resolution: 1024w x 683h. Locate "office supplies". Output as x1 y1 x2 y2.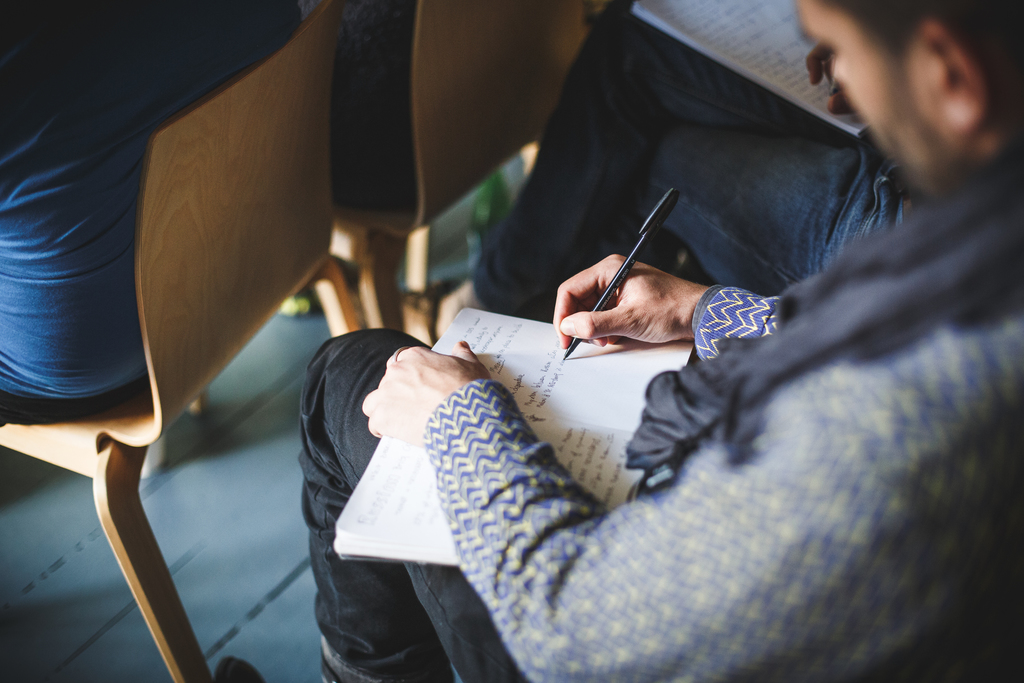
630 0 863 131.
